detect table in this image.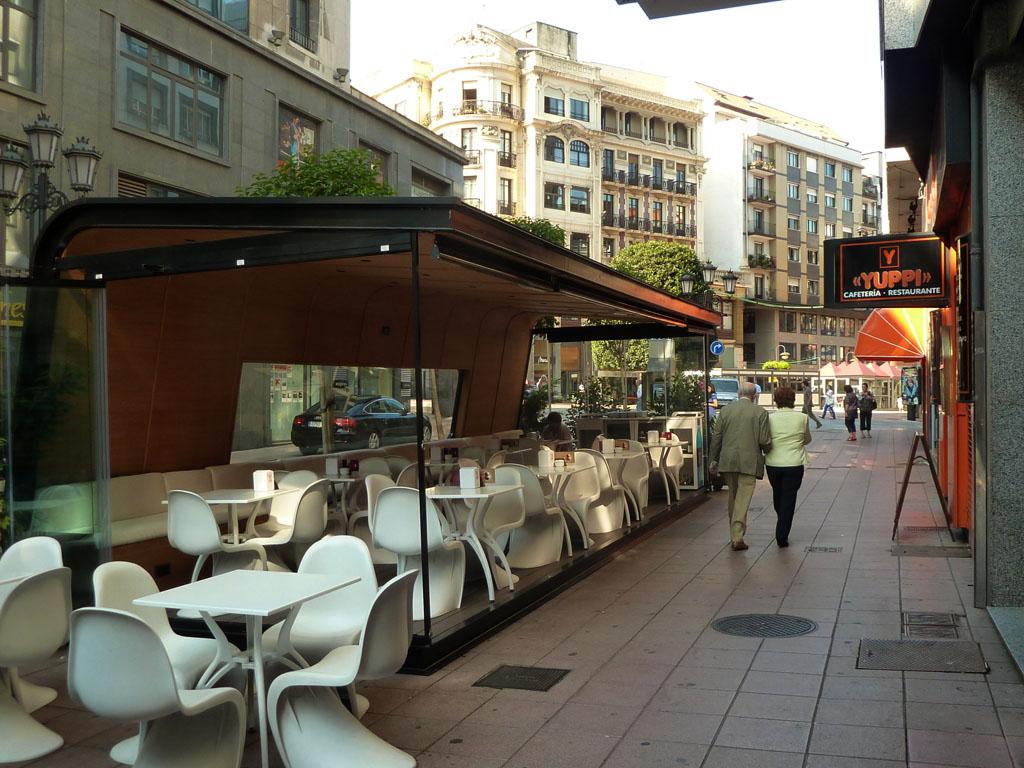
Detection: locate(603, 444, 646, 525).
